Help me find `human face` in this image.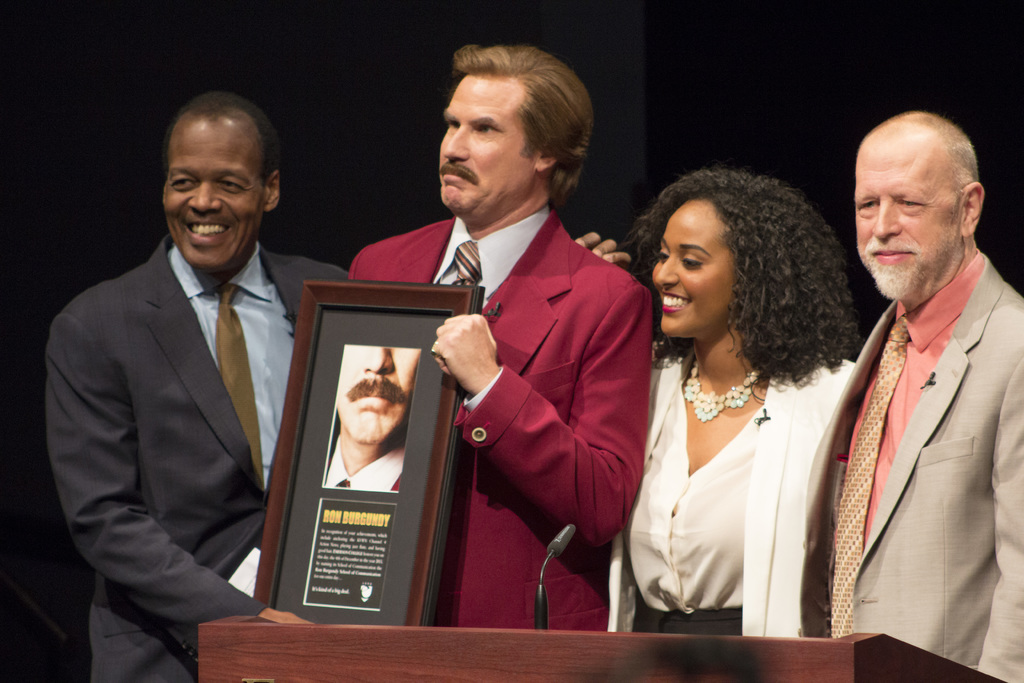
Found it: bbox=[331, 342, 413, 447].
